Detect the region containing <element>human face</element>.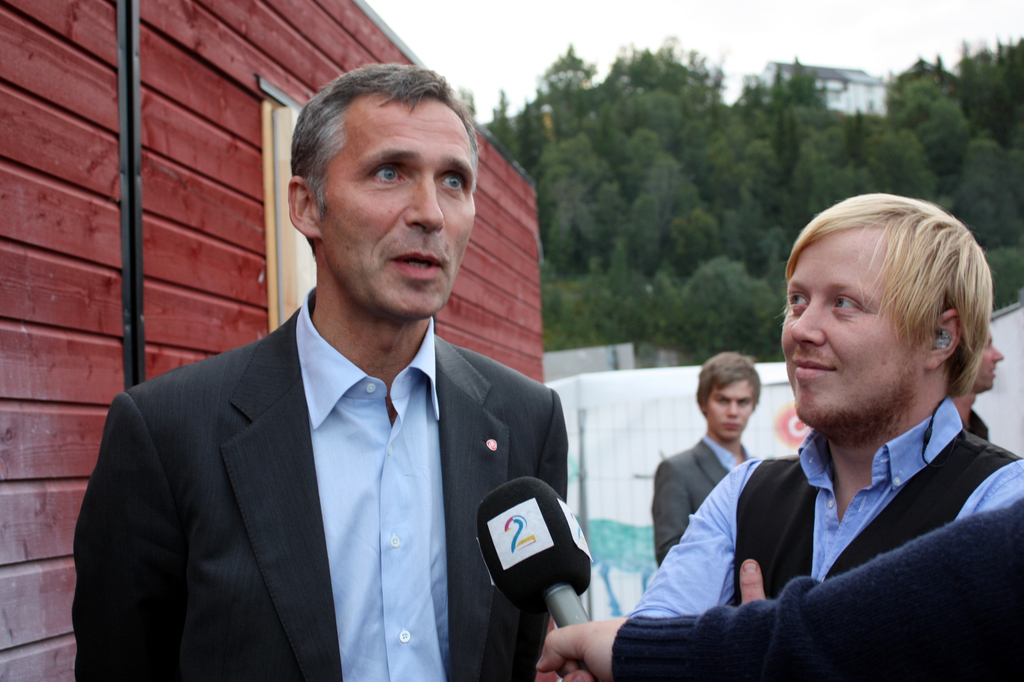
rect(316, 92, 478, 320).
